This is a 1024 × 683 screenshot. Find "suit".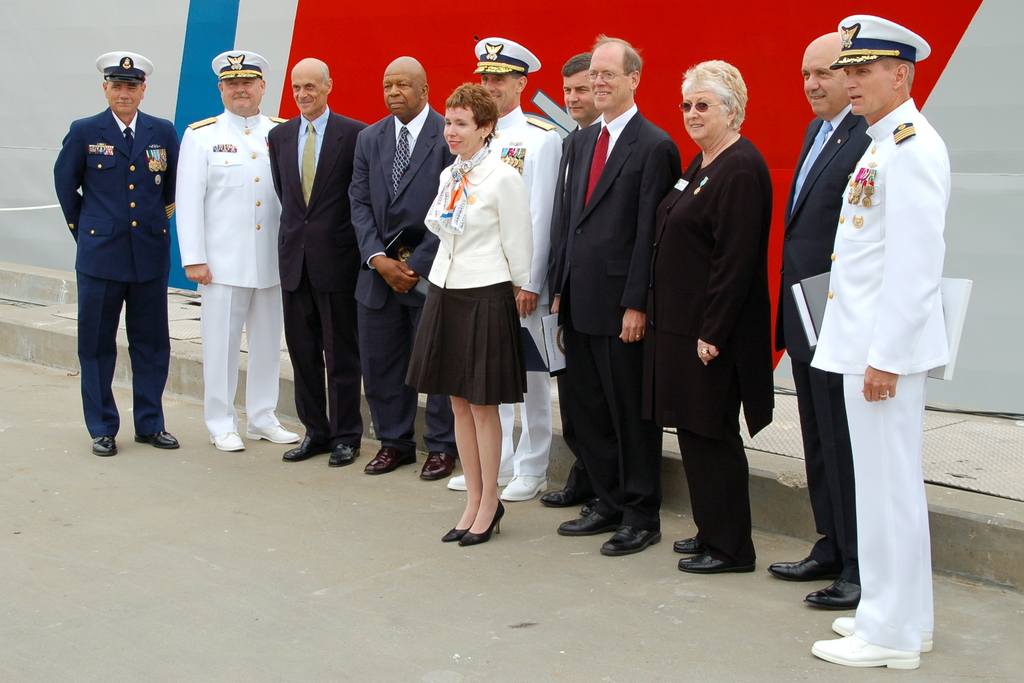
Bounding box: box=[268, 105, 372, 447].
